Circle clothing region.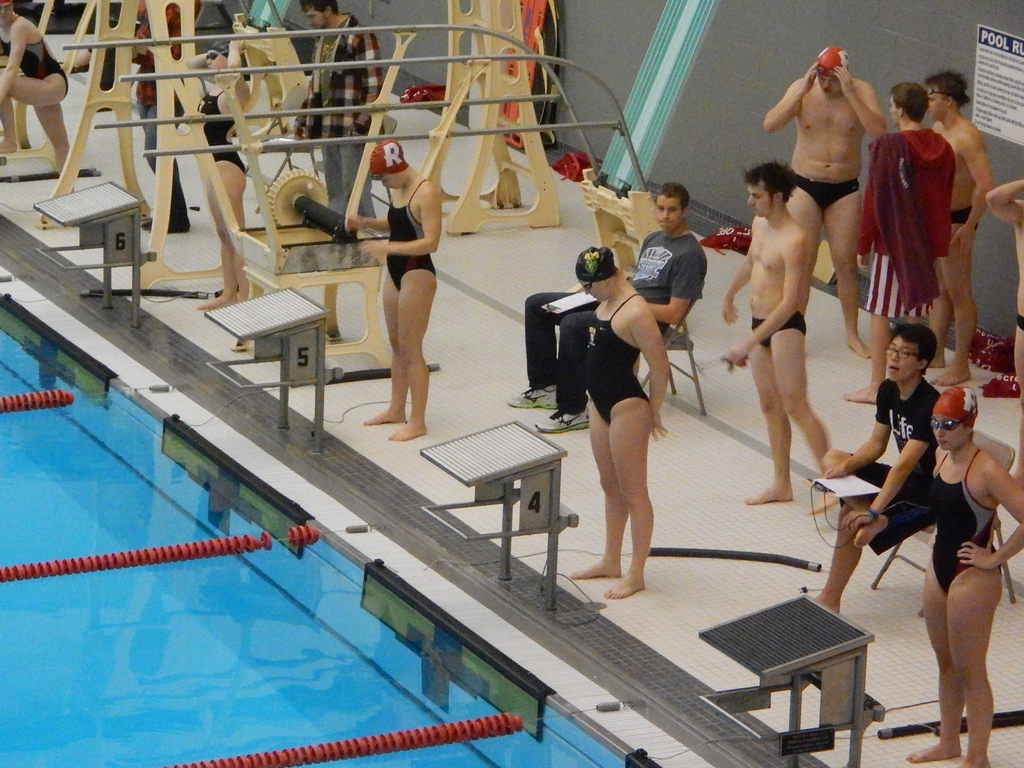
Region: box(858, 130, 957, 312).
